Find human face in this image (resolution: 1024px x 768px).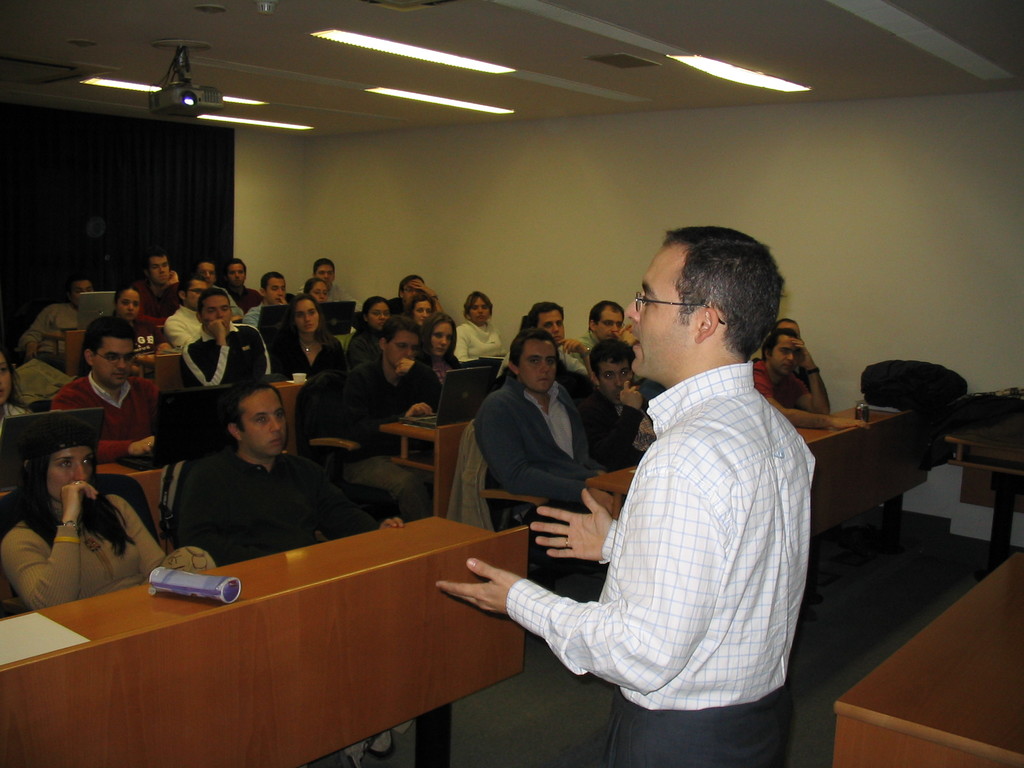
region(414, 300, 431, 325).
